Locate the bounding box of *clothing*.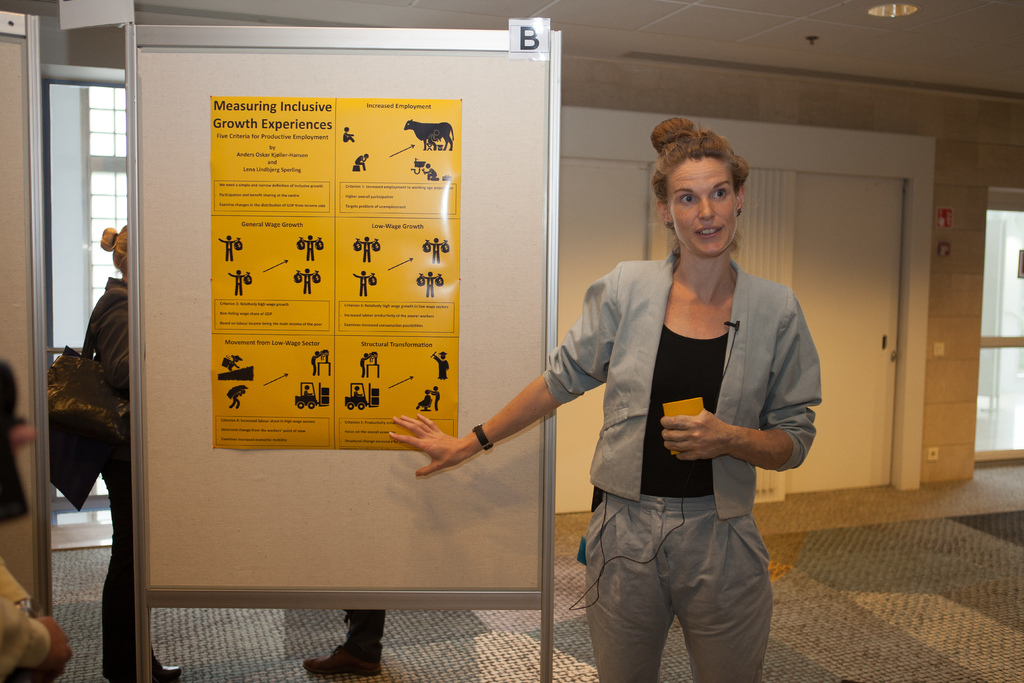
Bounding box: (x1=545, y1=258, x2=826, y2=520).
